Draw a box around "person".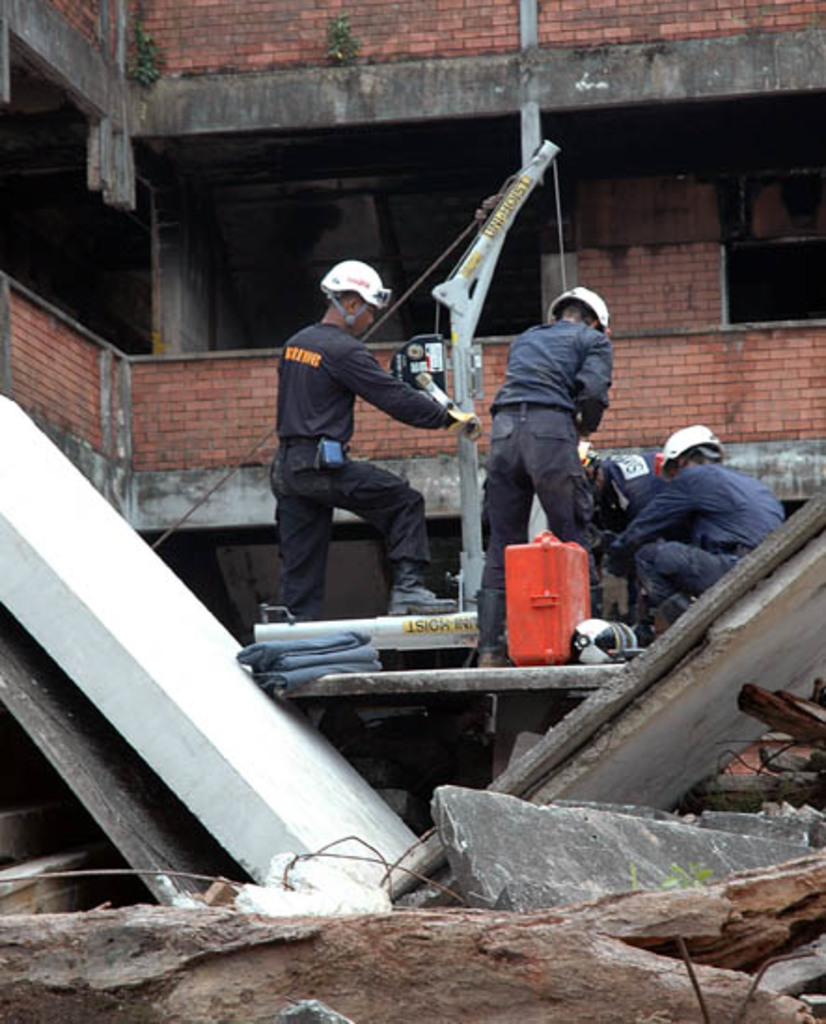
locate(270, 239, 470, 660).
